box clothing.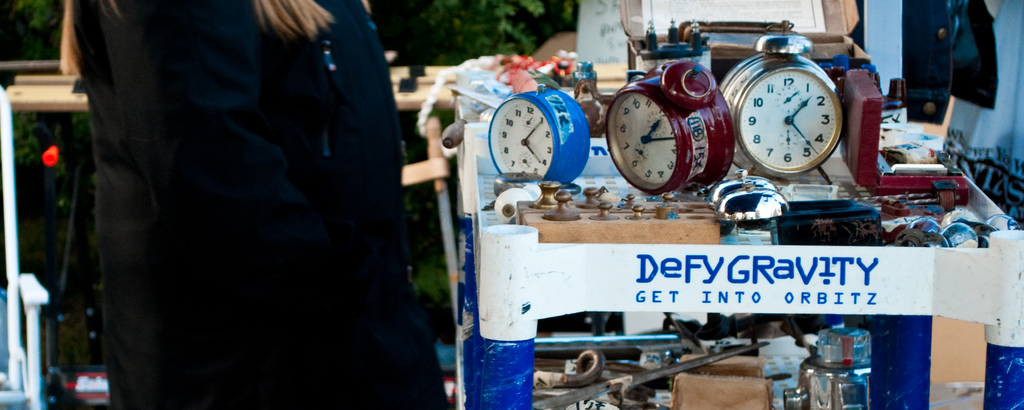
bbox(61, 0, 436, 406).
